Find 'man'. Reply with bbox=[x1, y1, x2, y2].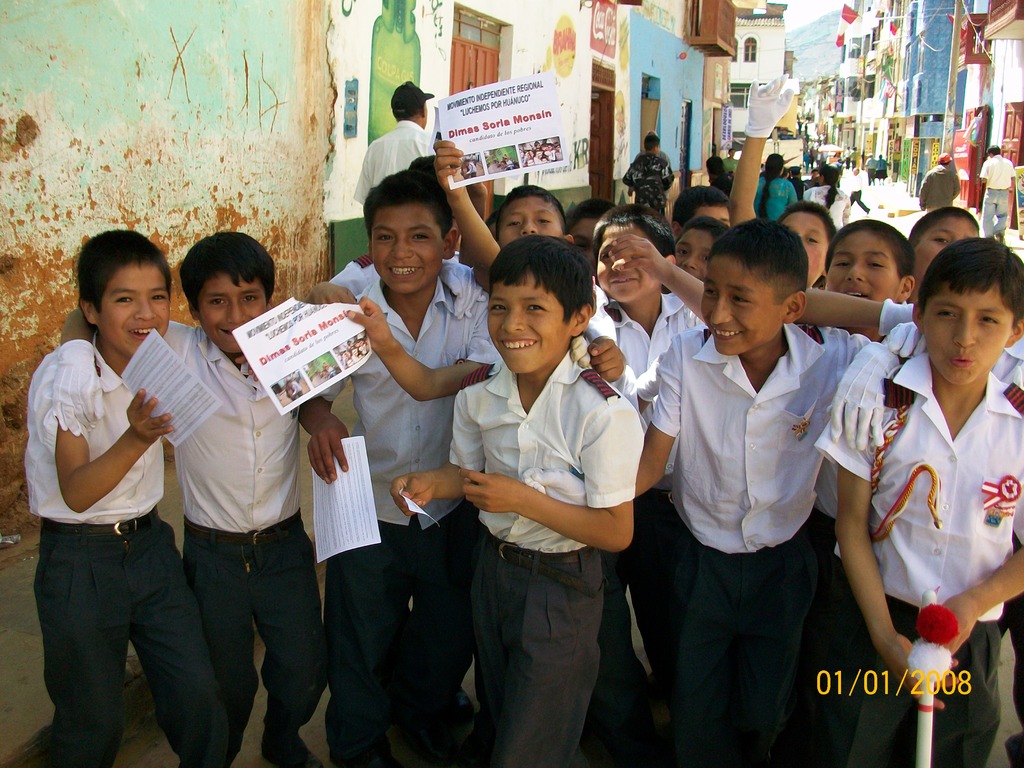
bbox=[836, 203, 1016, 732].
